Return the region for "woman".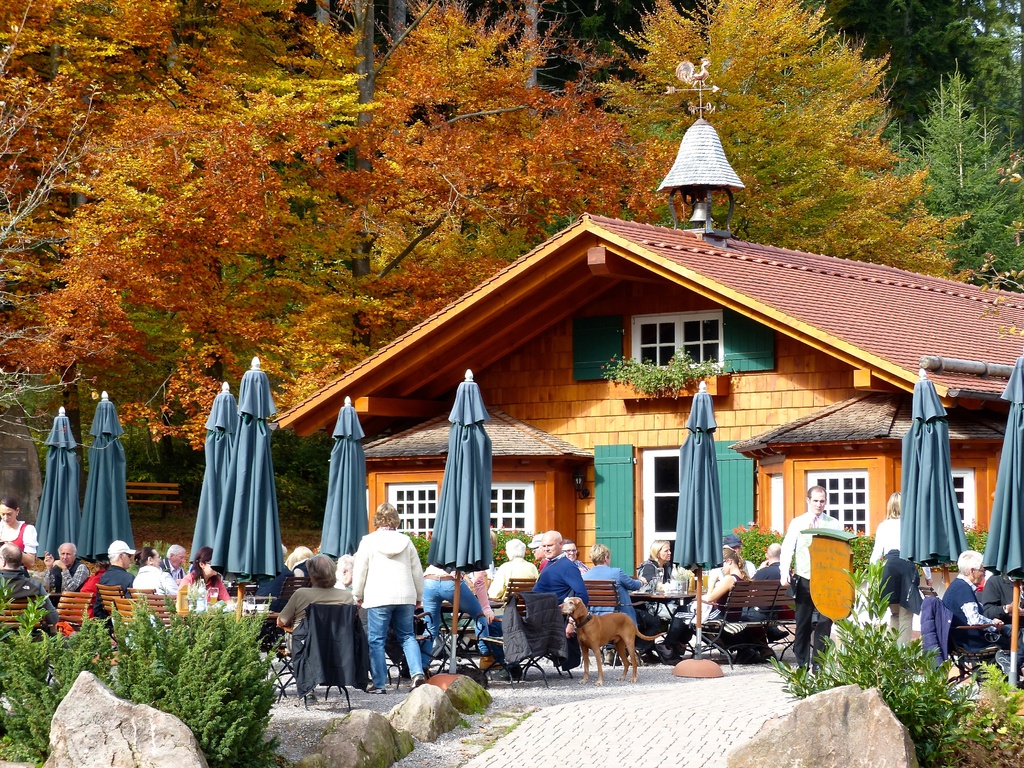
box(350, 502, 423, 689).
